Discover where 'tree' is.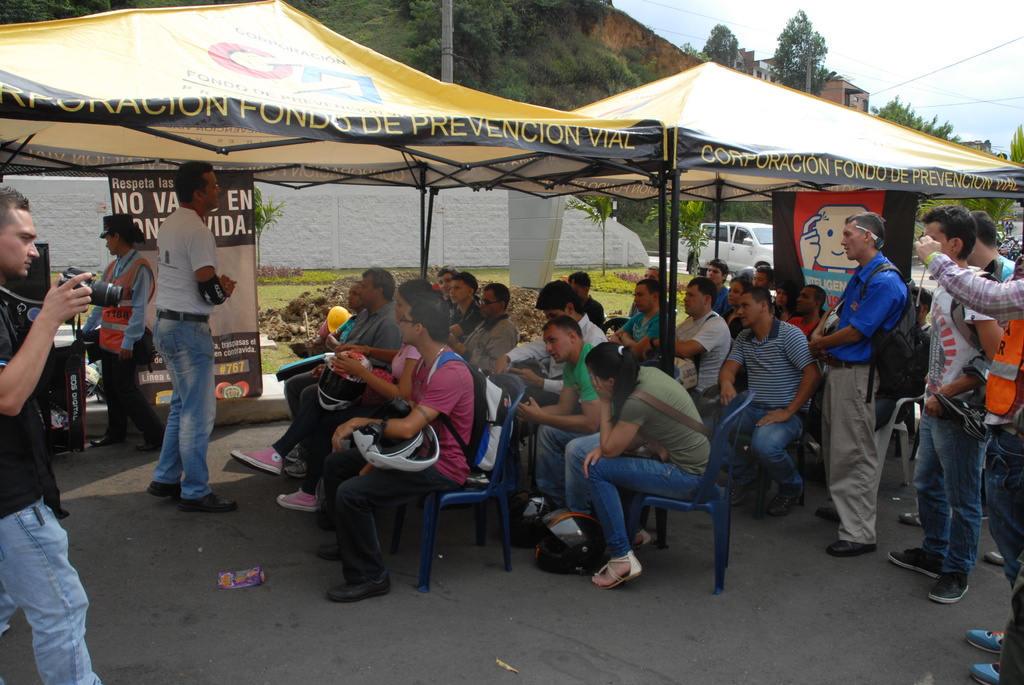
Discovered at [left=870, top=96, right=961, bottom=144].
